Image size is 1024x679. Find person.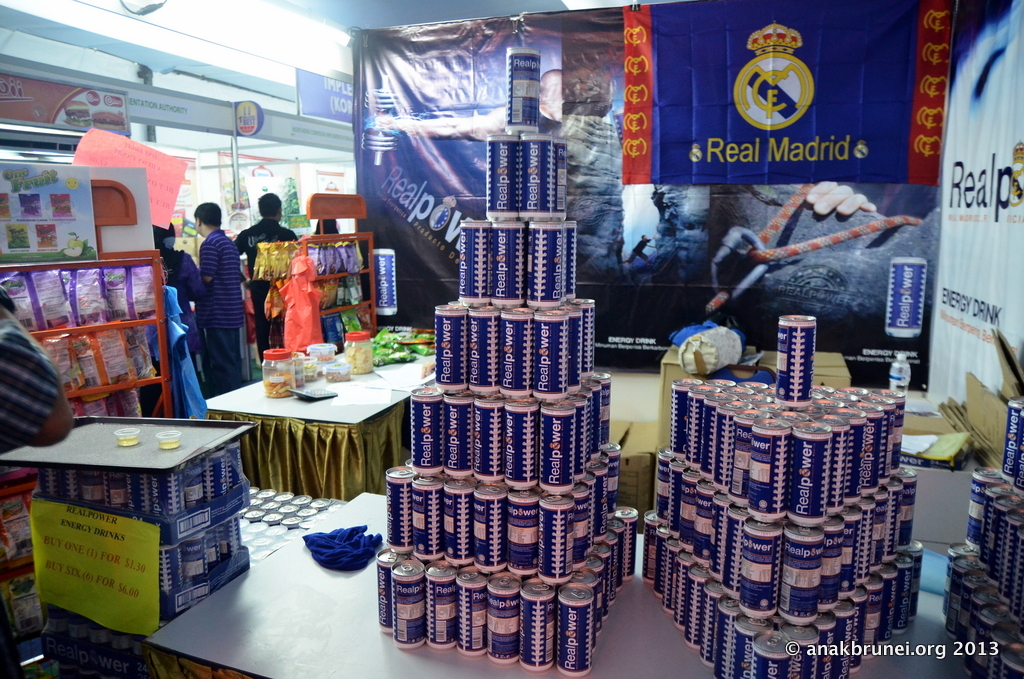
(x1=626, y1=236, x2=651, y2=264).
